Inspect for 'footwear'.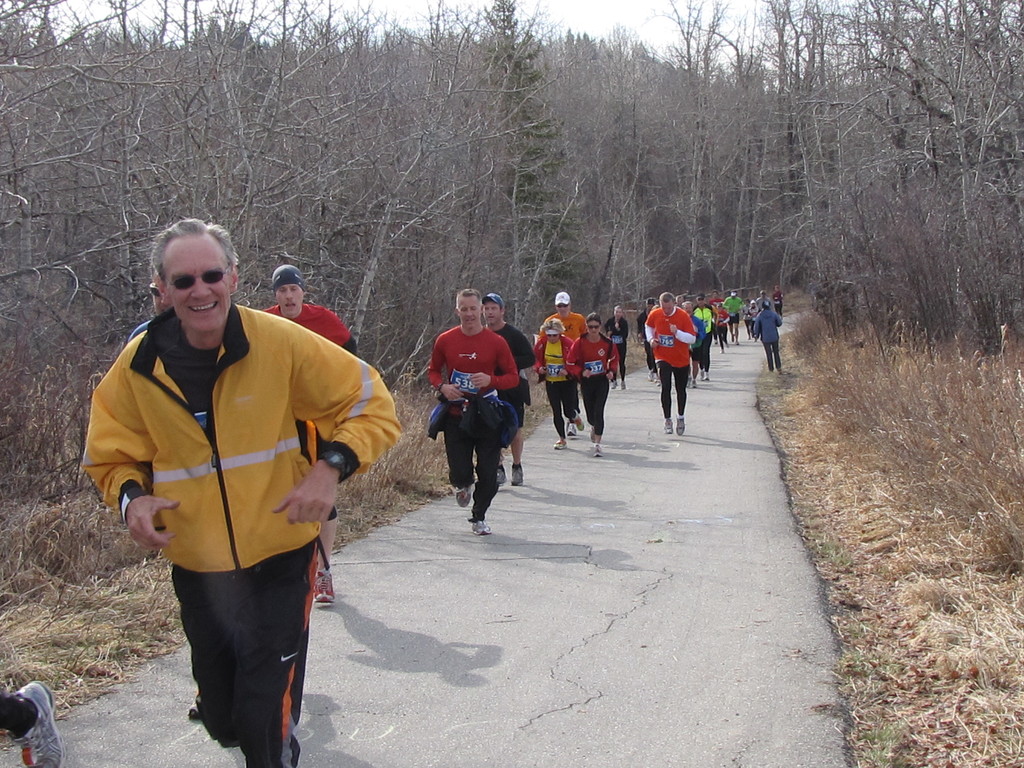
Inspection: 510,466,526,486.
